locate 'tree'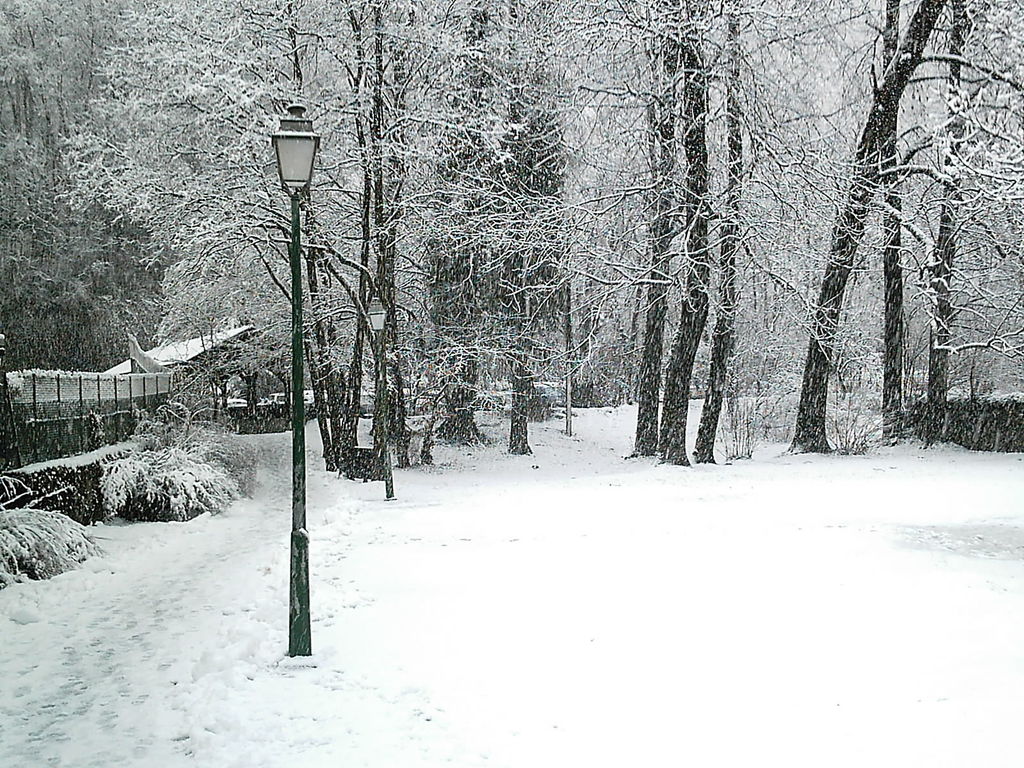
bbox=(168, 214, 303, 415)
